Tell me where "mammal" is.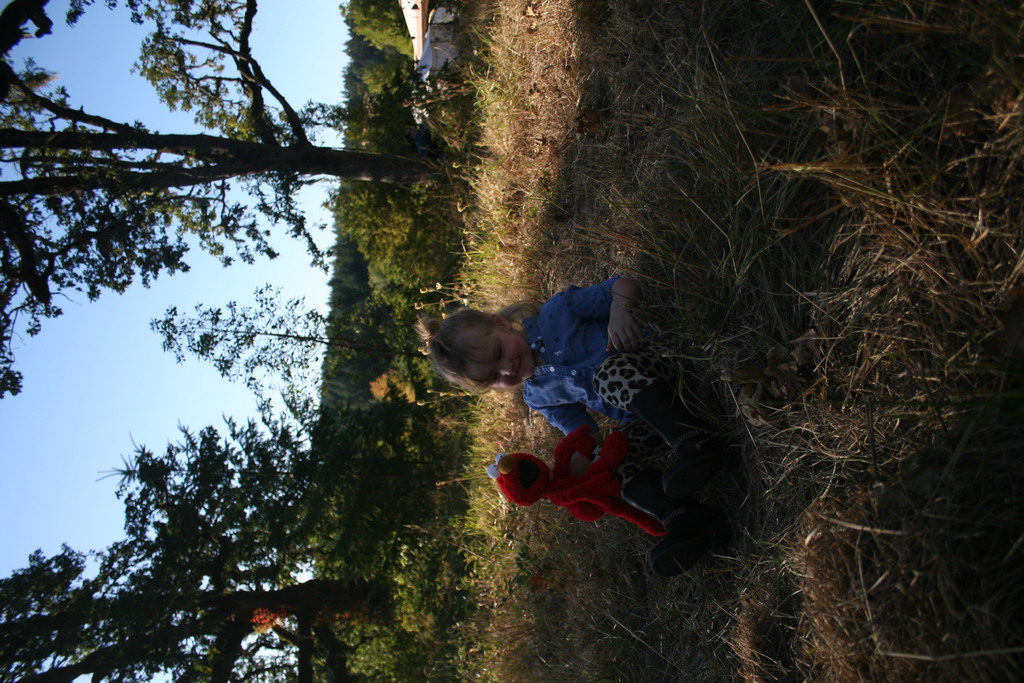
"mammal" is at bbox=[422, 272, 687, 441].
